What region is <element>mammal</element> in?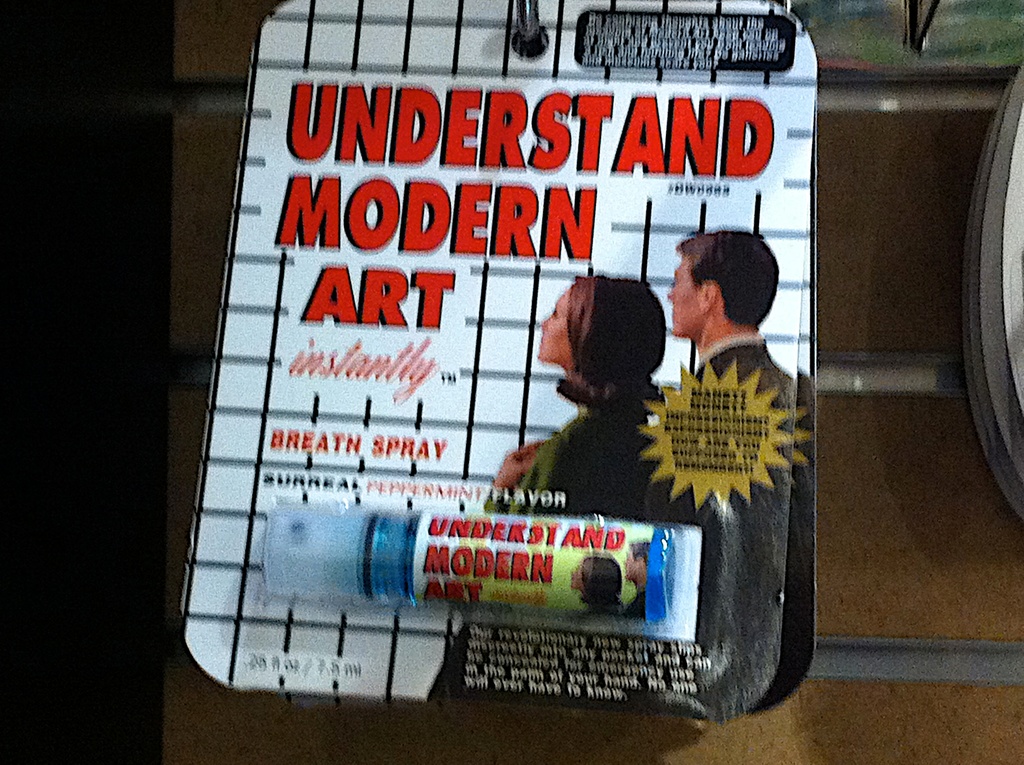
pyautogui.locateOnScreen(425, 264, 682, 701).
